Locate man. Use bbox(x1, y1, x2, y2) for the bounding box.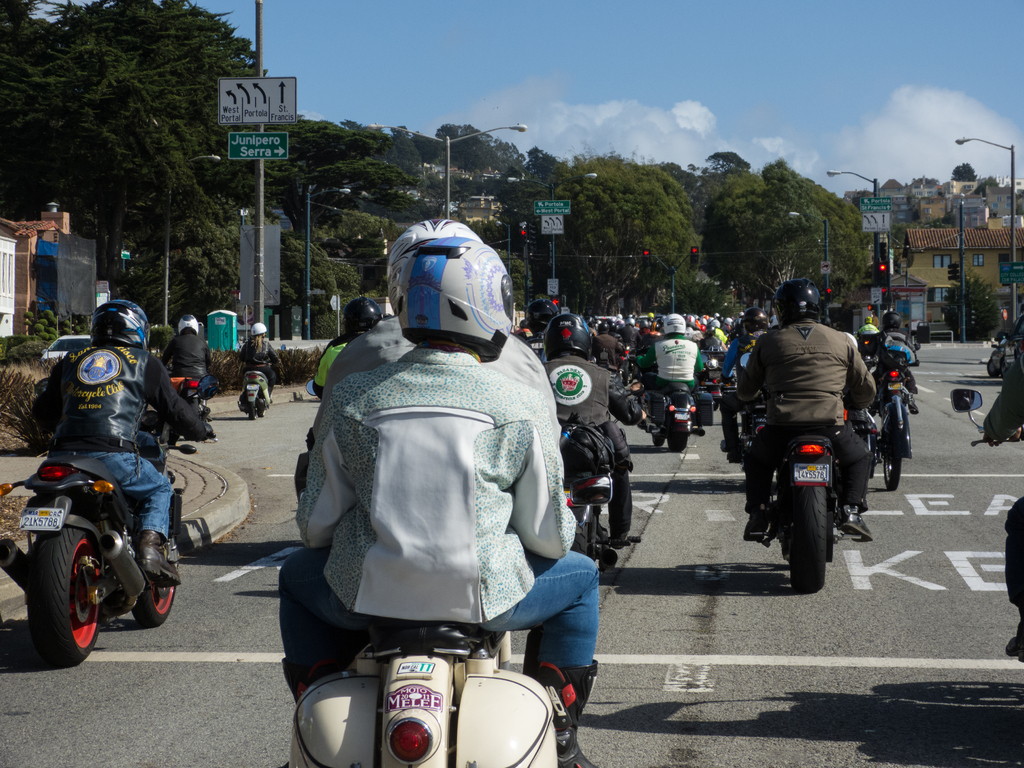
bbox(630, 315, 706, 440).
